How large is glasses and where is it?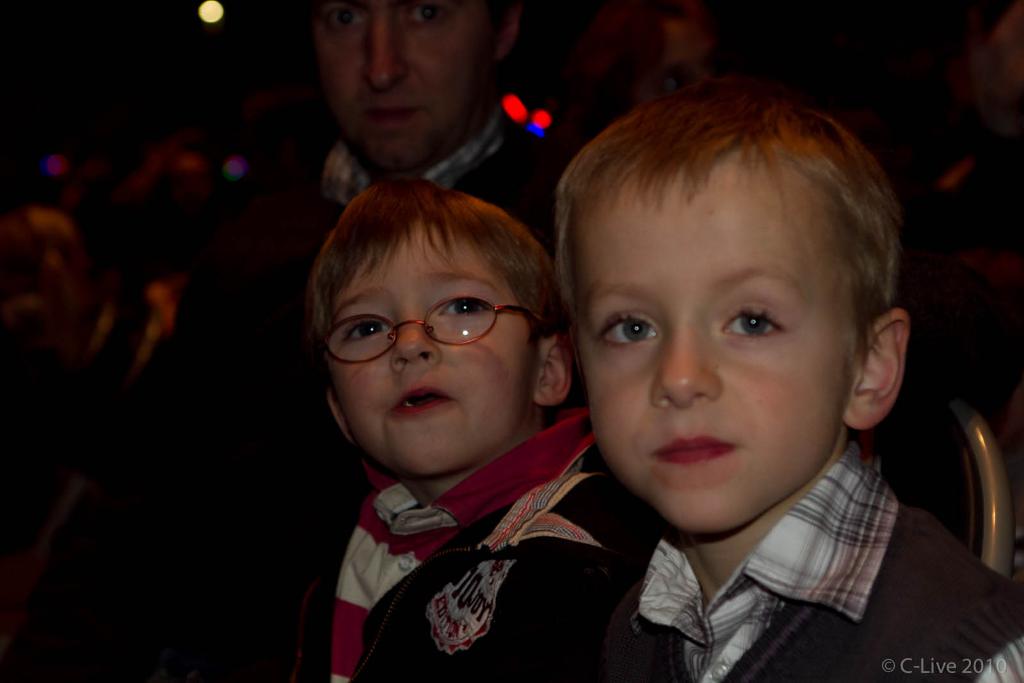
Bounding box: (328, 293, 541, 367).
